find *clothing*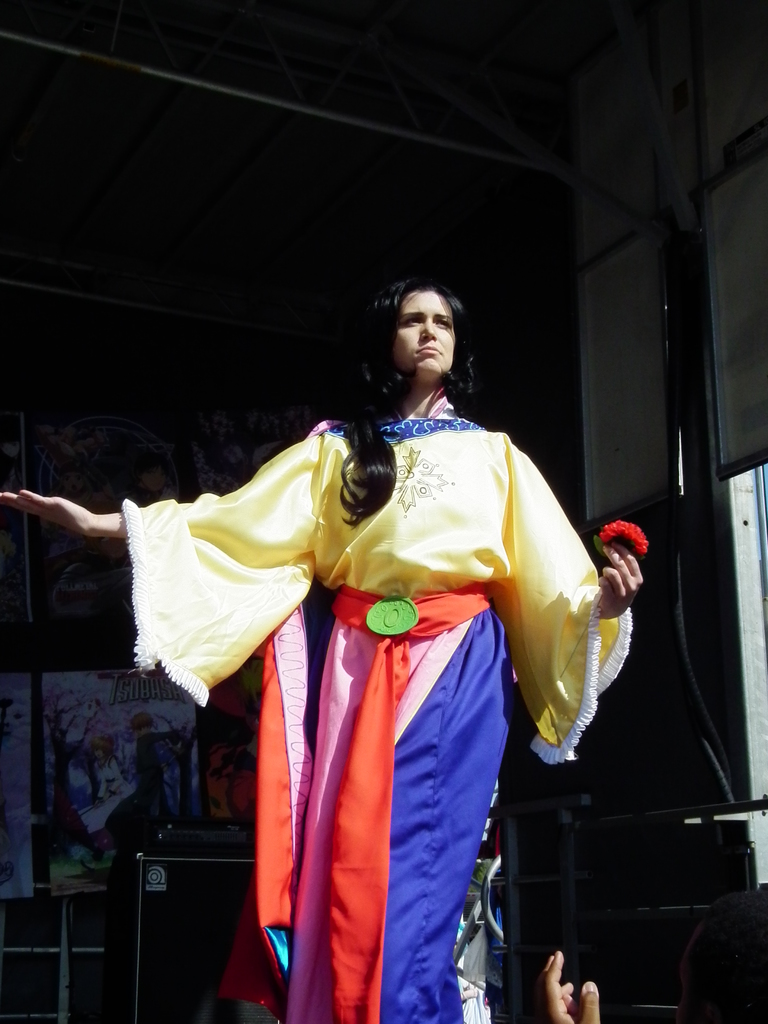
135 375 639 1023
